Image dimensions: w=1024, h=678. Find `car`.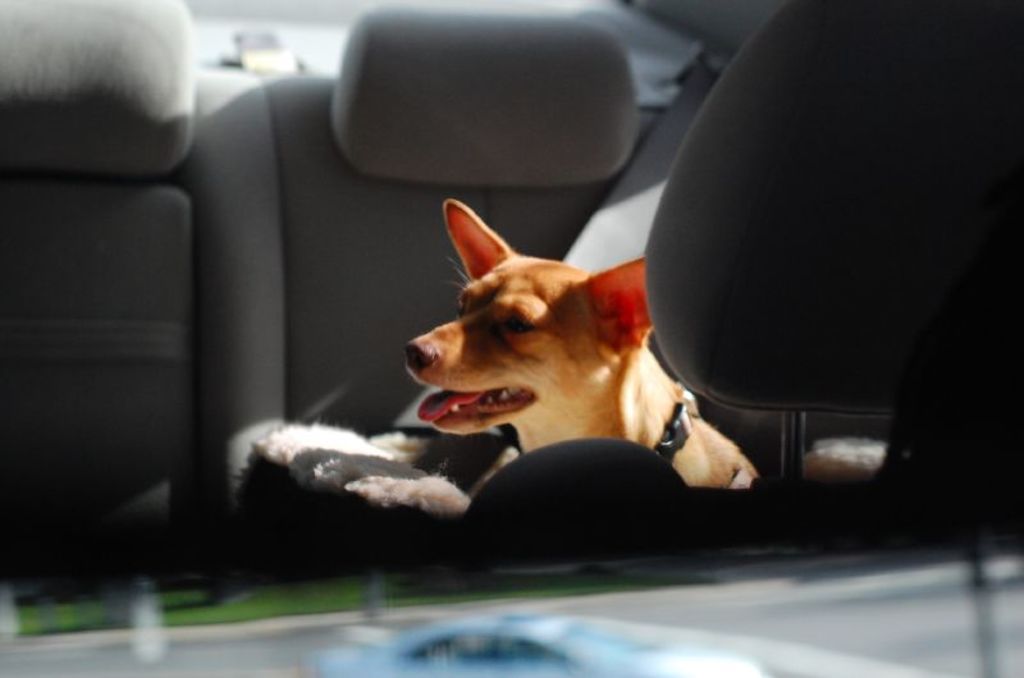
{"x1": 0, "y1": 1, "x2": 1023, "y2": 677}.
